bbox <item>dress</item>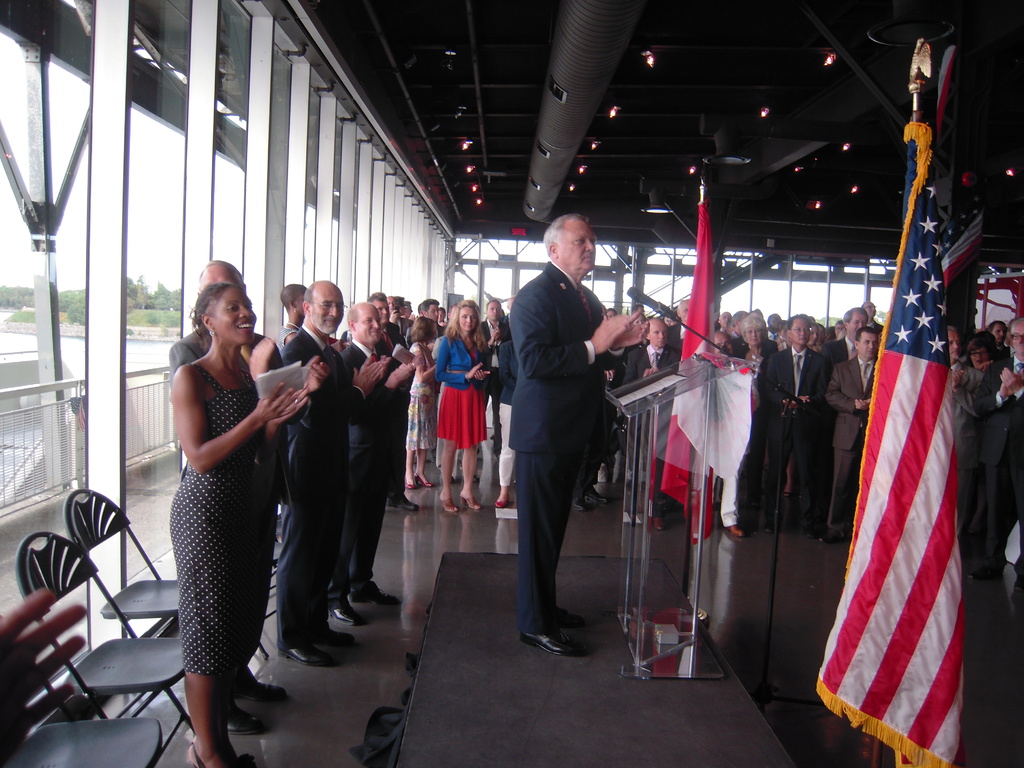
(146, 349, 277, 693)
